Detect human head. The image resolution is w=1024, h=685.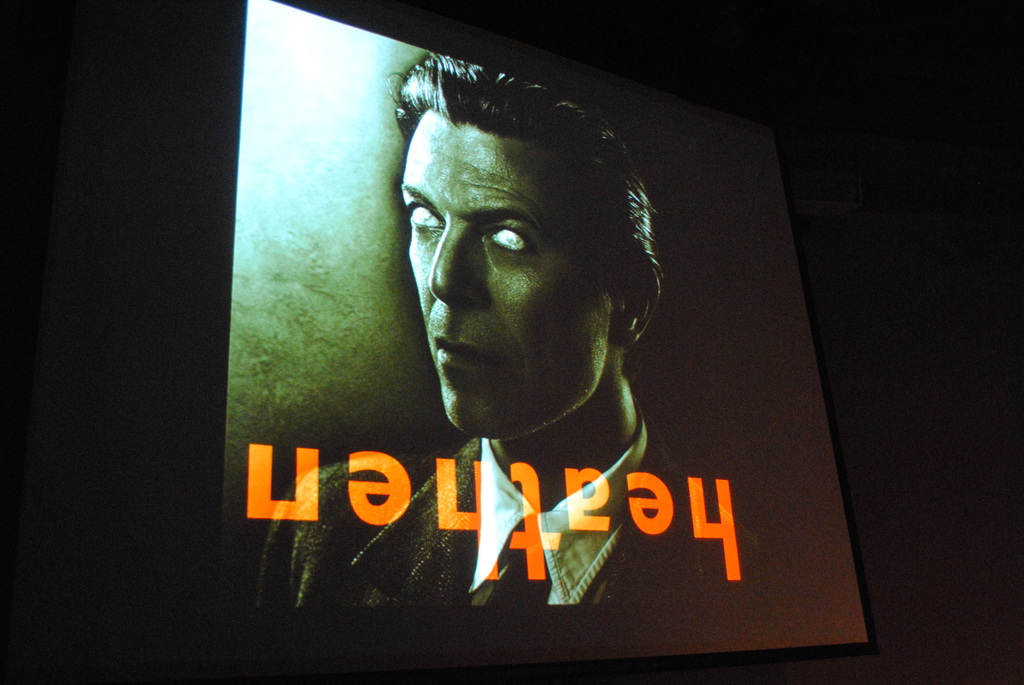
left=394, top=72, right=662, bottom=442.
